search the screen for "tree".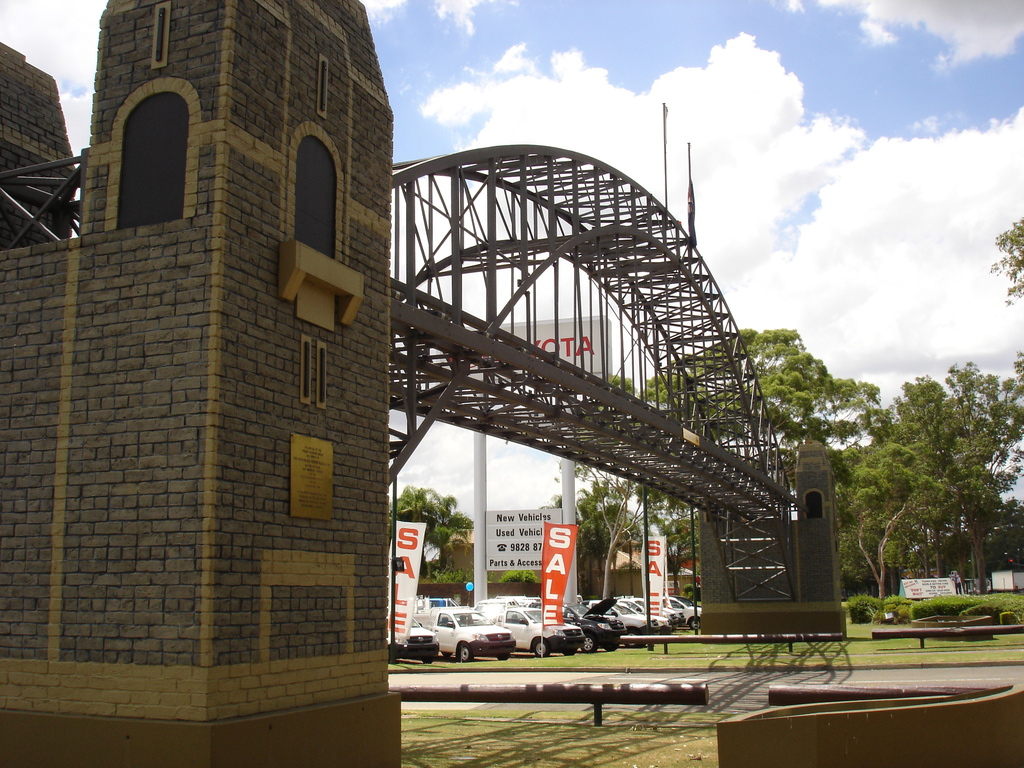
Found at {"left": 829, "top": 358, "right": 1023, "bottom": 609}.
